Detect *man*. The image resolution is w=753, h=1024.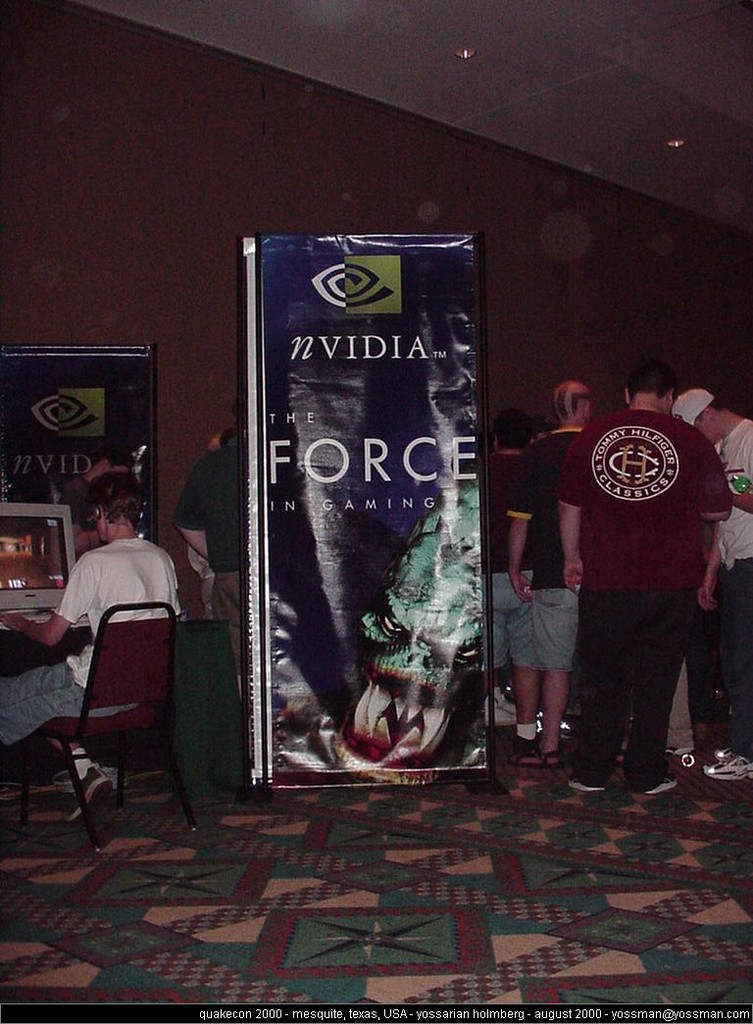
{"x1": 555, "y1": 366, "x2": 715, "y2": 802}.
